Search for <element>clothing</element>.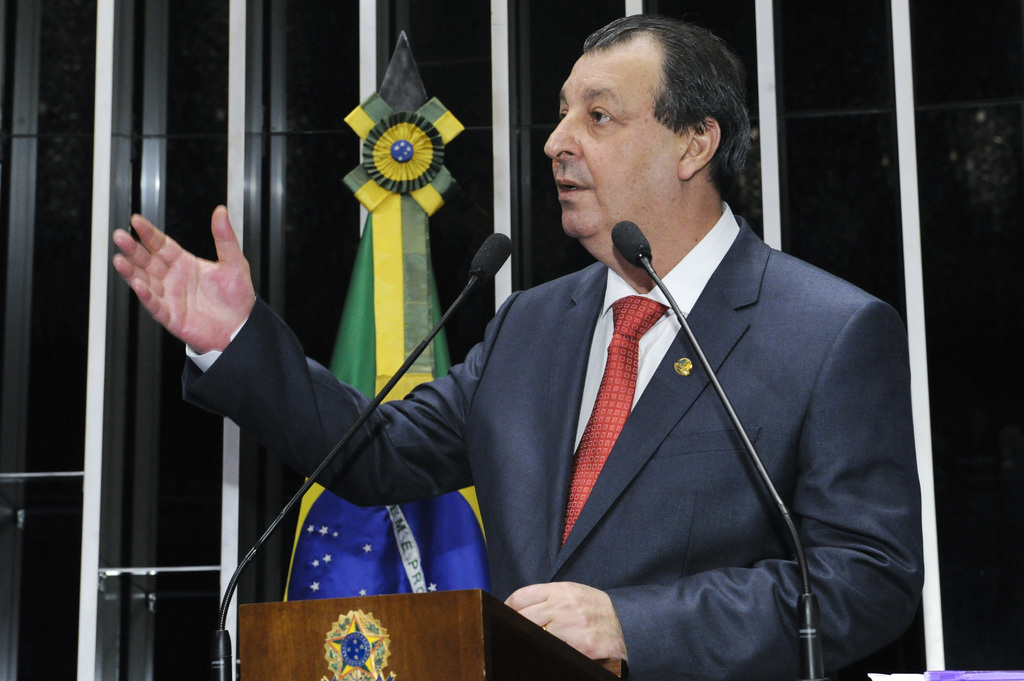
Found at [left=196, top=199, right=937, bottom=673].
